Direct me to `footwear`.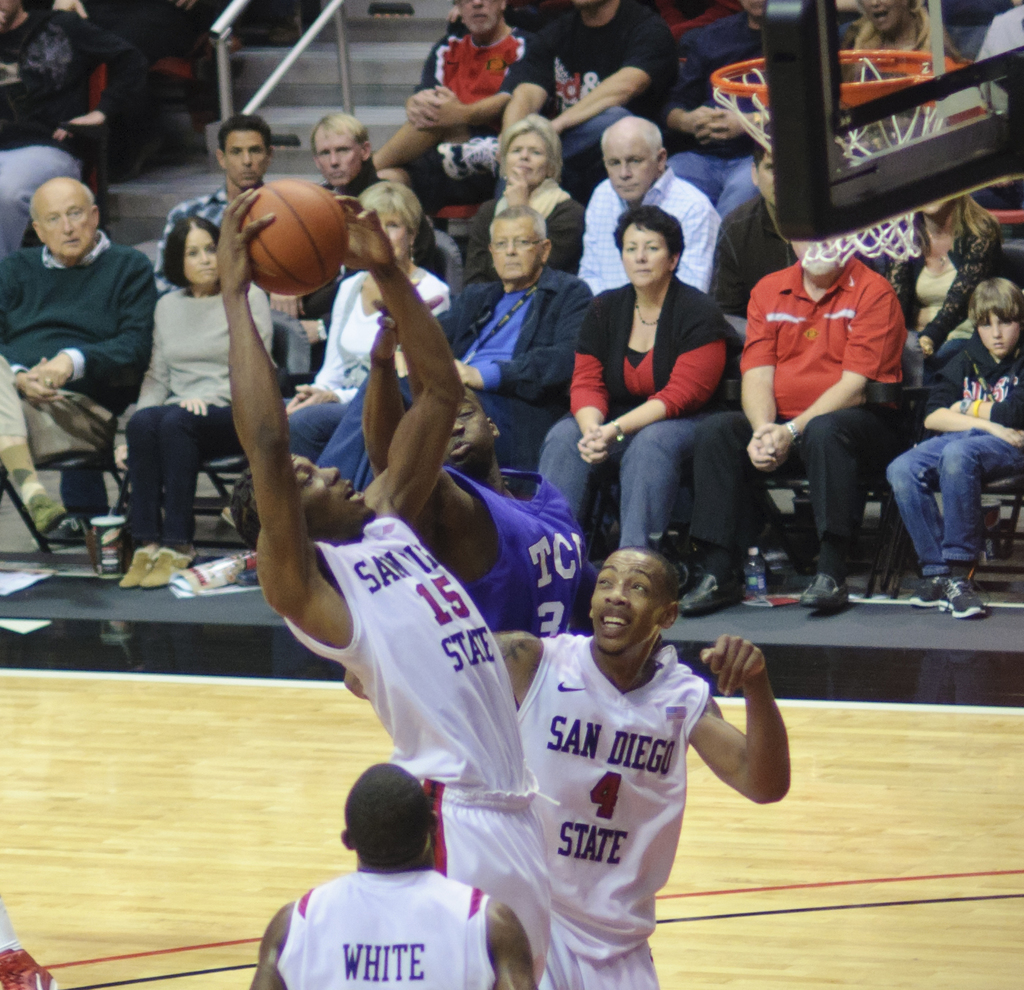
Direction: bbox=(903, 573, 940, 607).
